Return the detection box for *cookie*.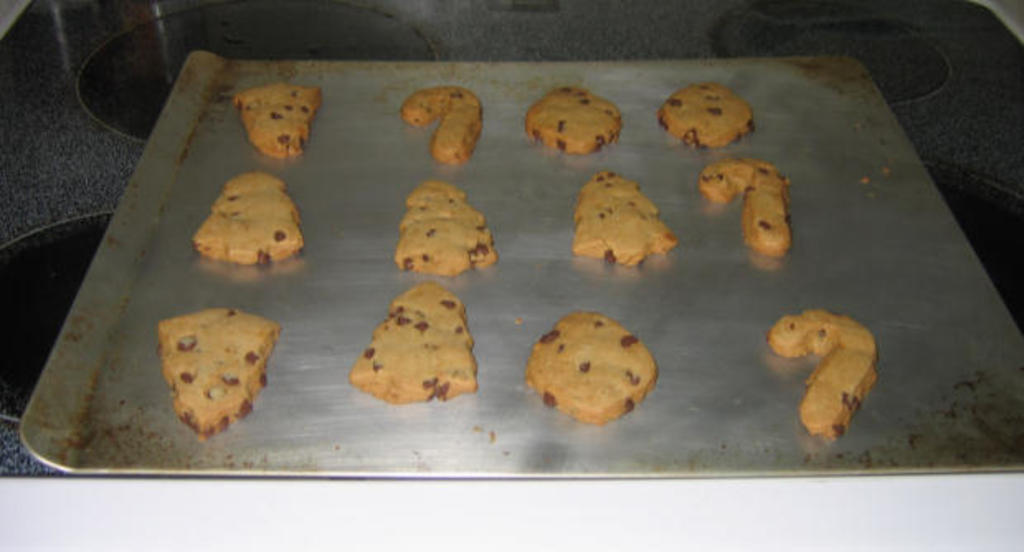
locate(661, 76, 751, 149).
